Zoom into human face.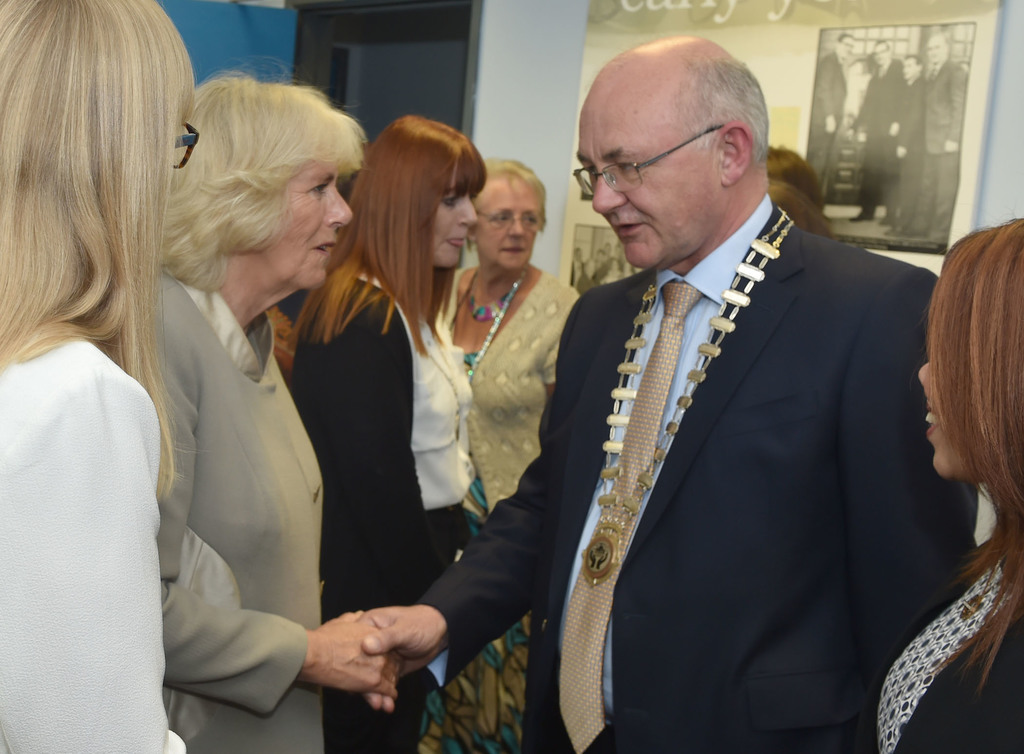
Zoom target: <box>575,111,719,271</box>.
